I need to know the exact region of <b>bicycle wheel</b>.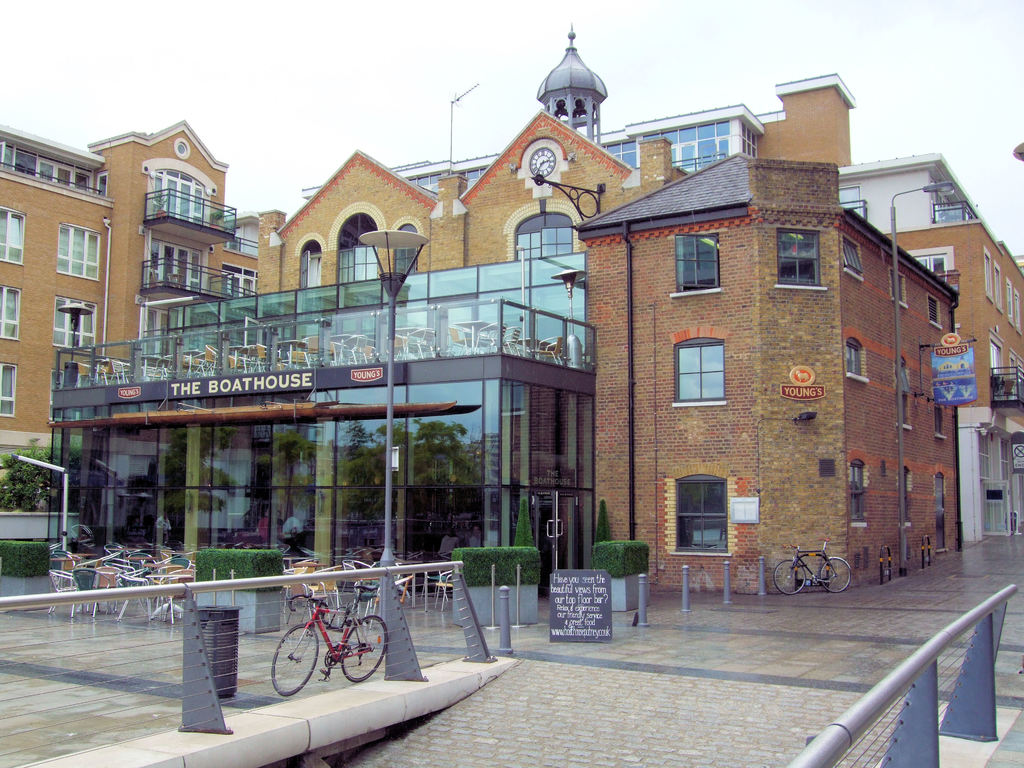
Region: 273 622 320 699.
